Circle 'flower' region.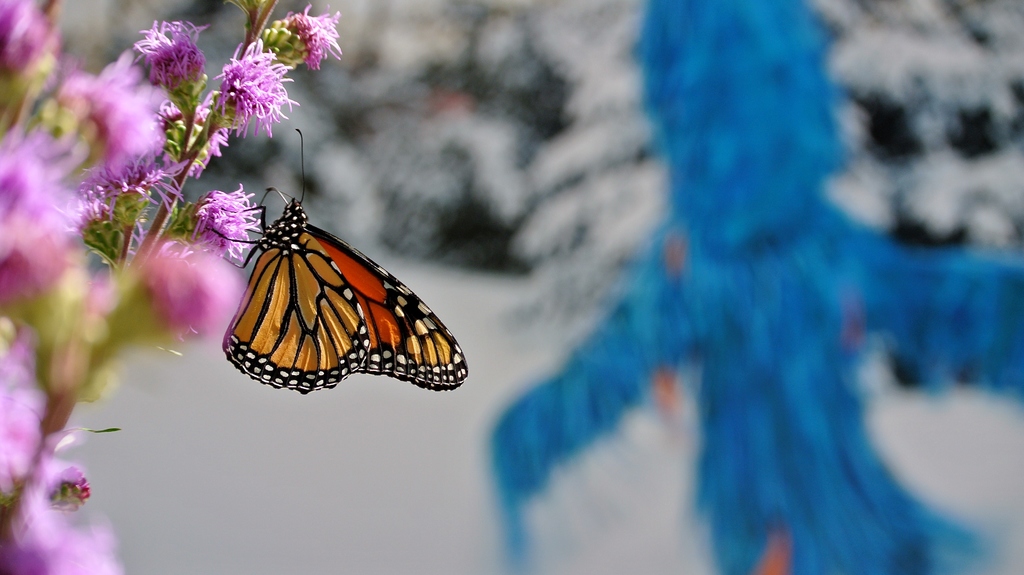
Region: left=282, top=1, right=340, bottom=71.
